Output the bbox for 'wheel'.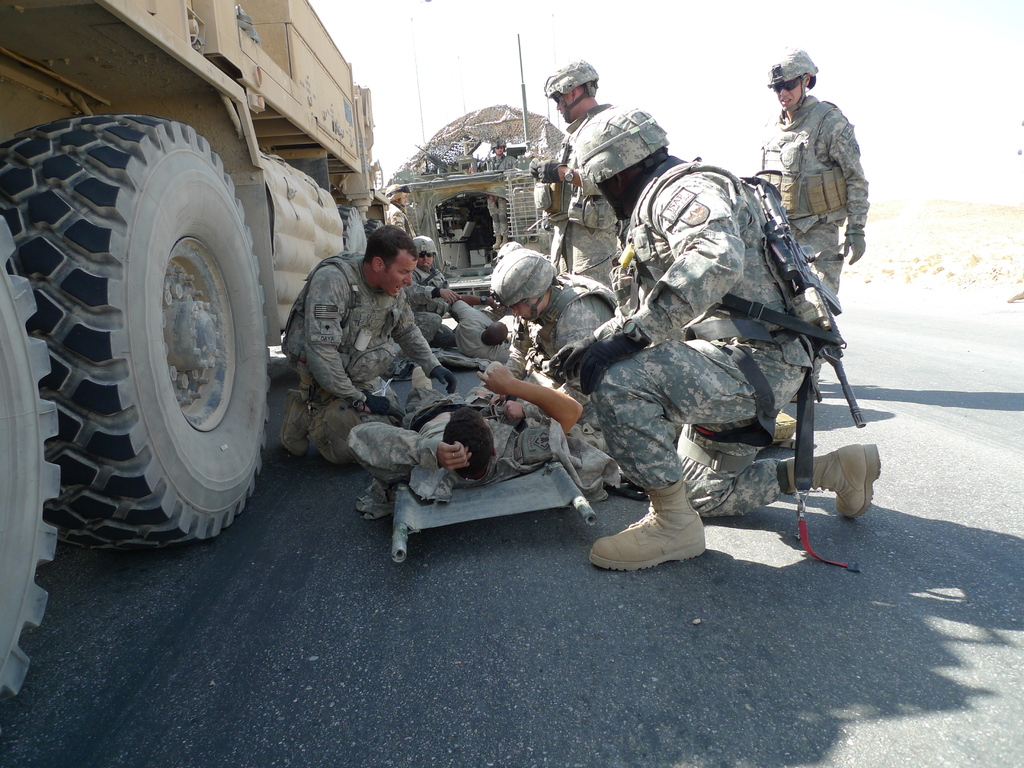
box(0, 209, 63, 716).
